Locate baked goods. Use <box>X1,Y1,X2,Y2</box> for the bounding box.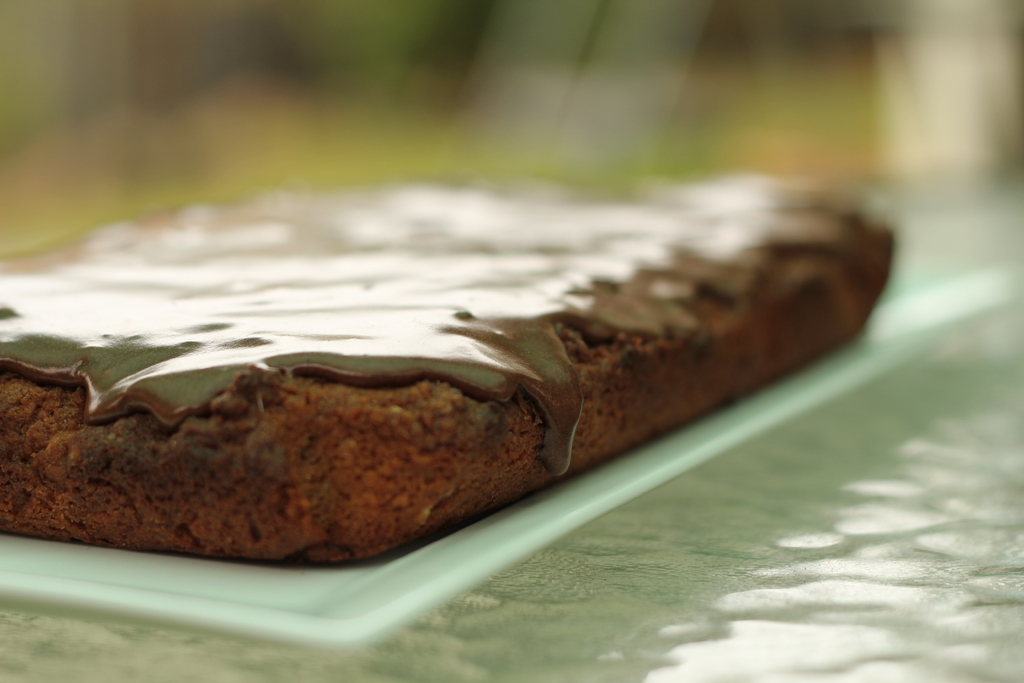
<box>0,179,964,600</box>.
